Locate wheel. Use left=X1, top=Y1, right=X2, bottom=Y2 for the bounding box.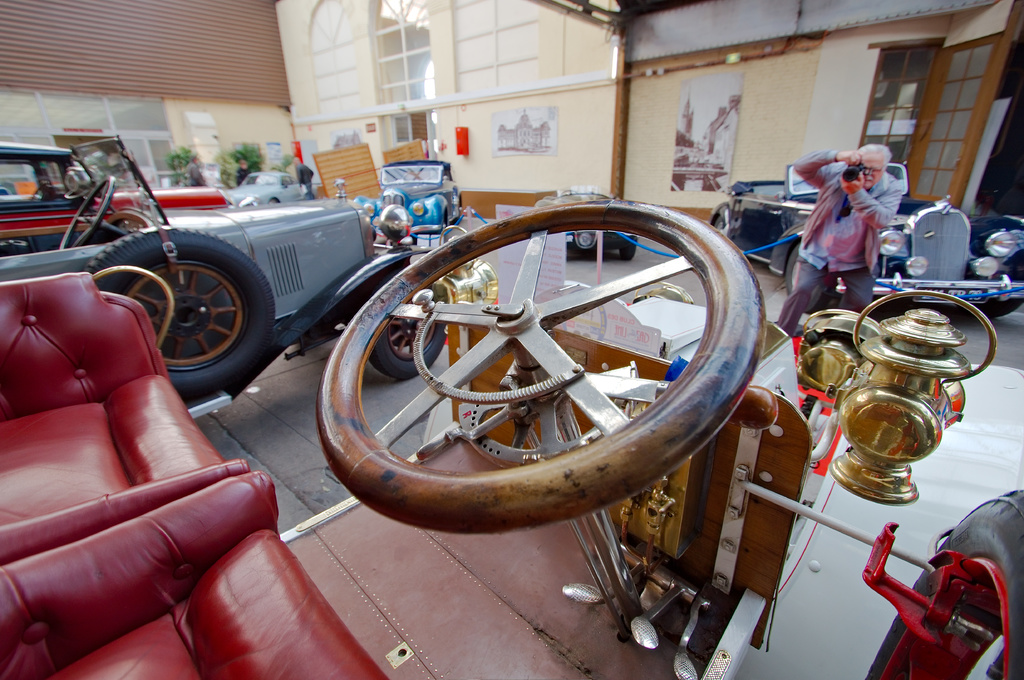
left=780, top=243, right=847, bottom=317.
